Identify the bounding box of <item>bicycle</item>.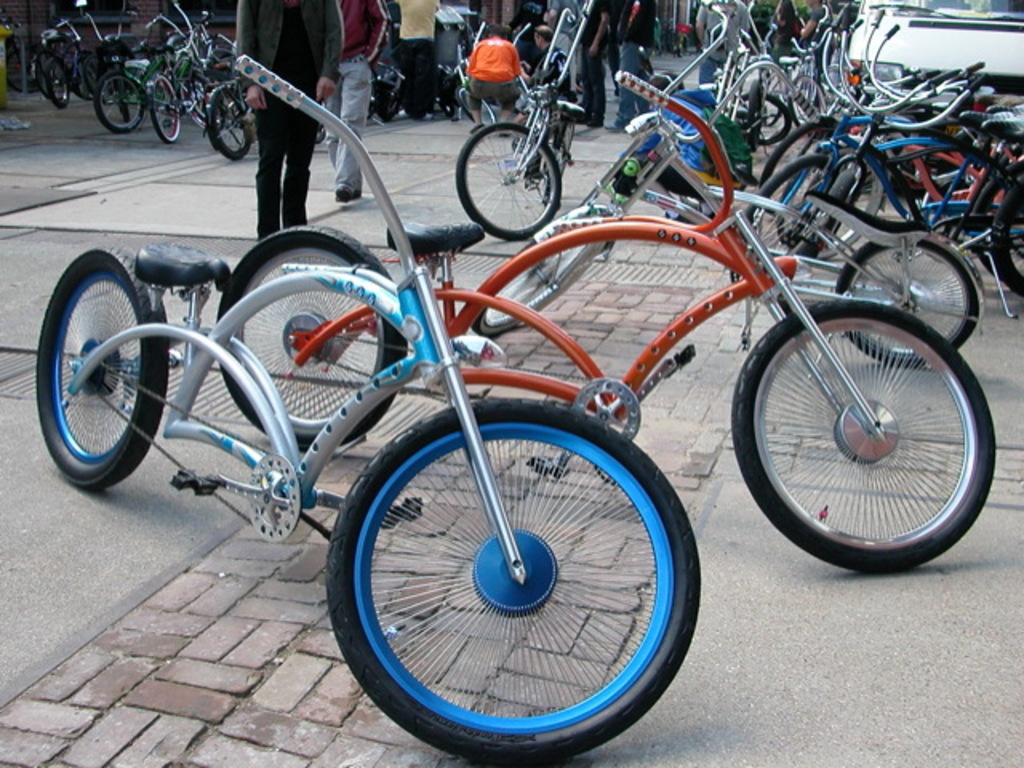
box=[677, 48, 806, 139].
